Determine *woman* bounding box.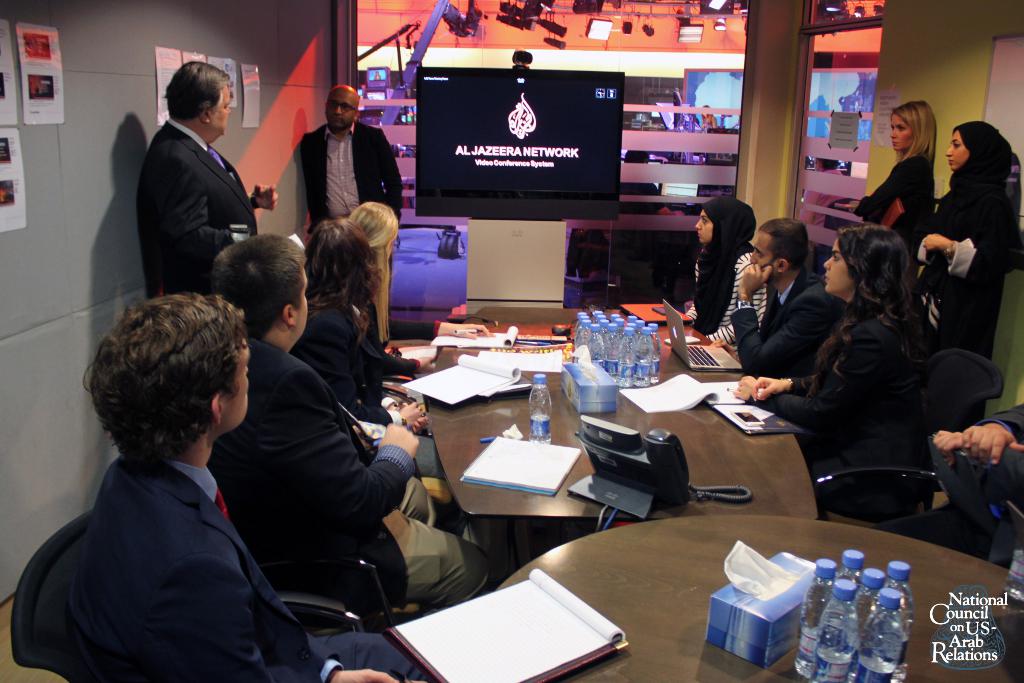
Determined: box=[676, 195, 770, 350].
